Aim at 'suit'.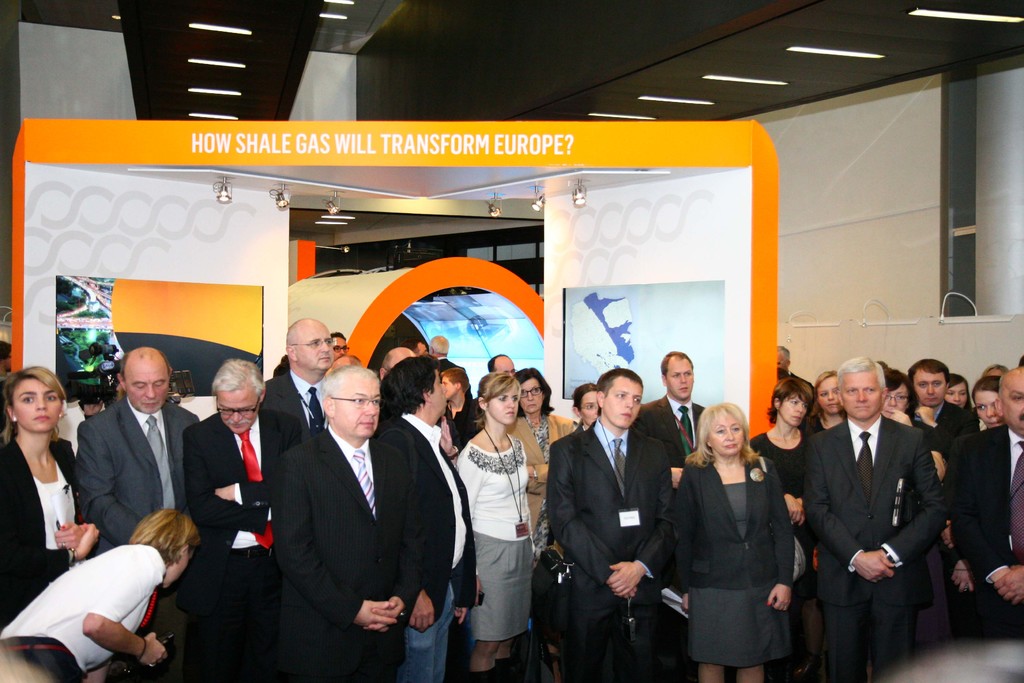
Aimed at l=952, t=424, r=1023, b=631.
